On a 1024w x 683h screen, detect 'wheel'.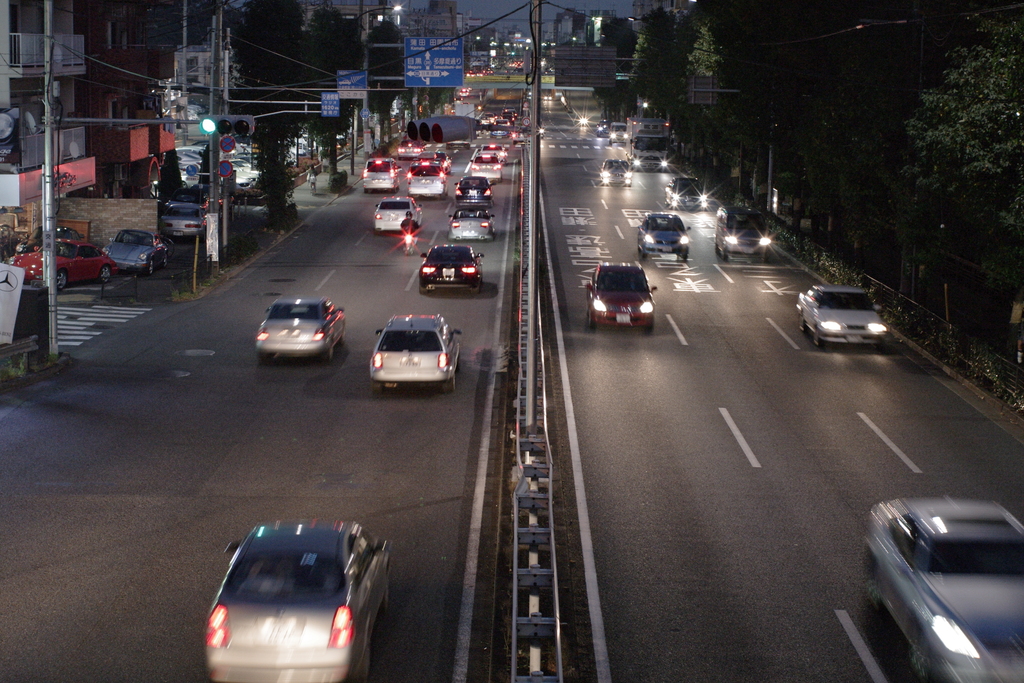
x1=380, y1=578, x2=386, y2=616.
